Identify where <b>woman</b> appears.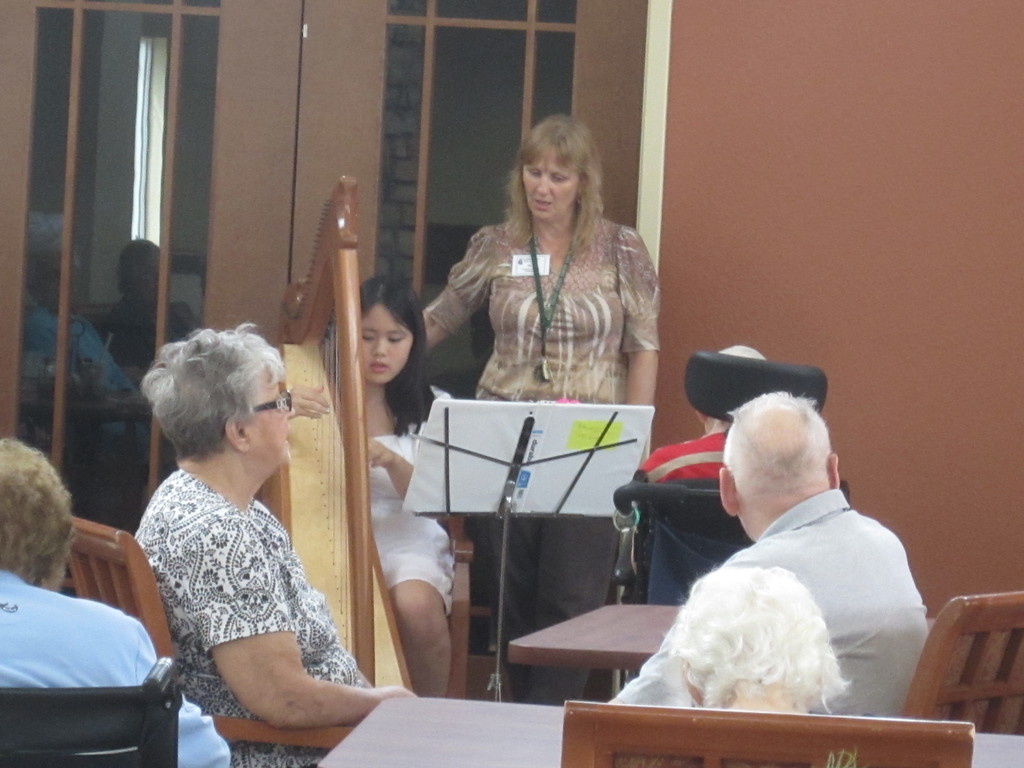
Appears at l=415, t=107, r=669, b=701.
